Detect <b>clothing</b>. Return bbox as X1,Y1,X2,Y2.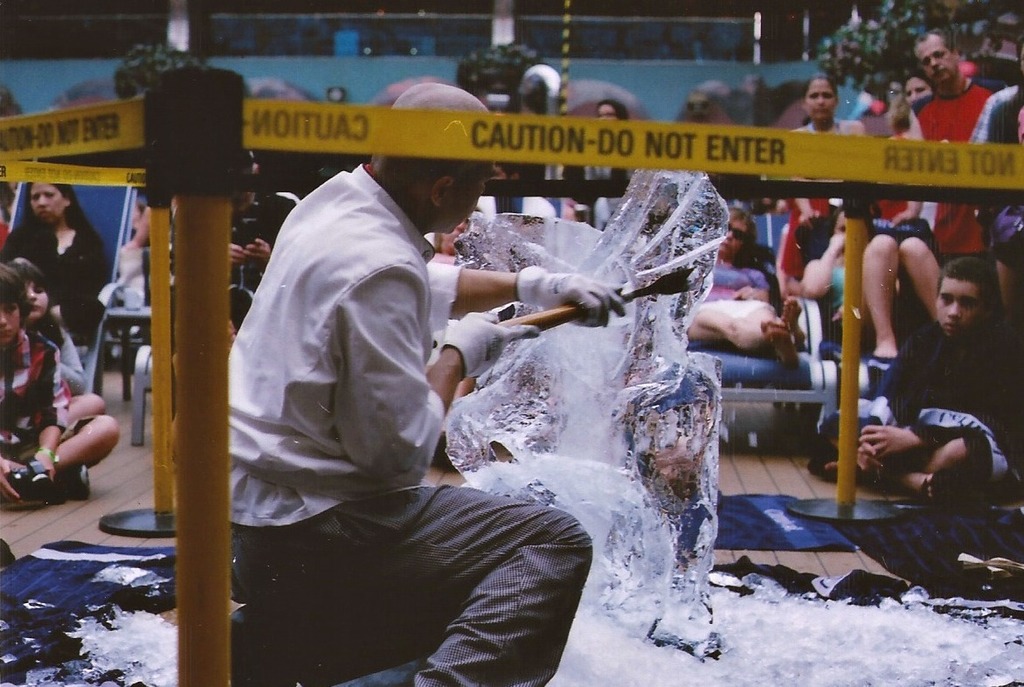
218,181,299,331.
